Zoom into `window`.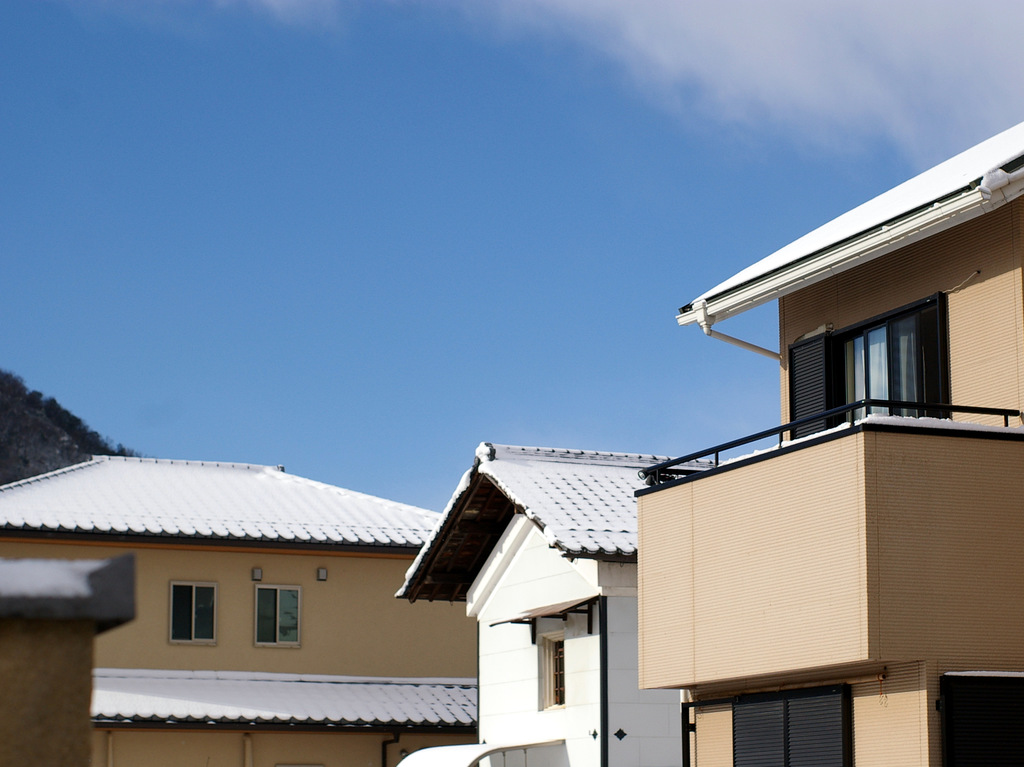
Zoom target: [258,583,298,640].
